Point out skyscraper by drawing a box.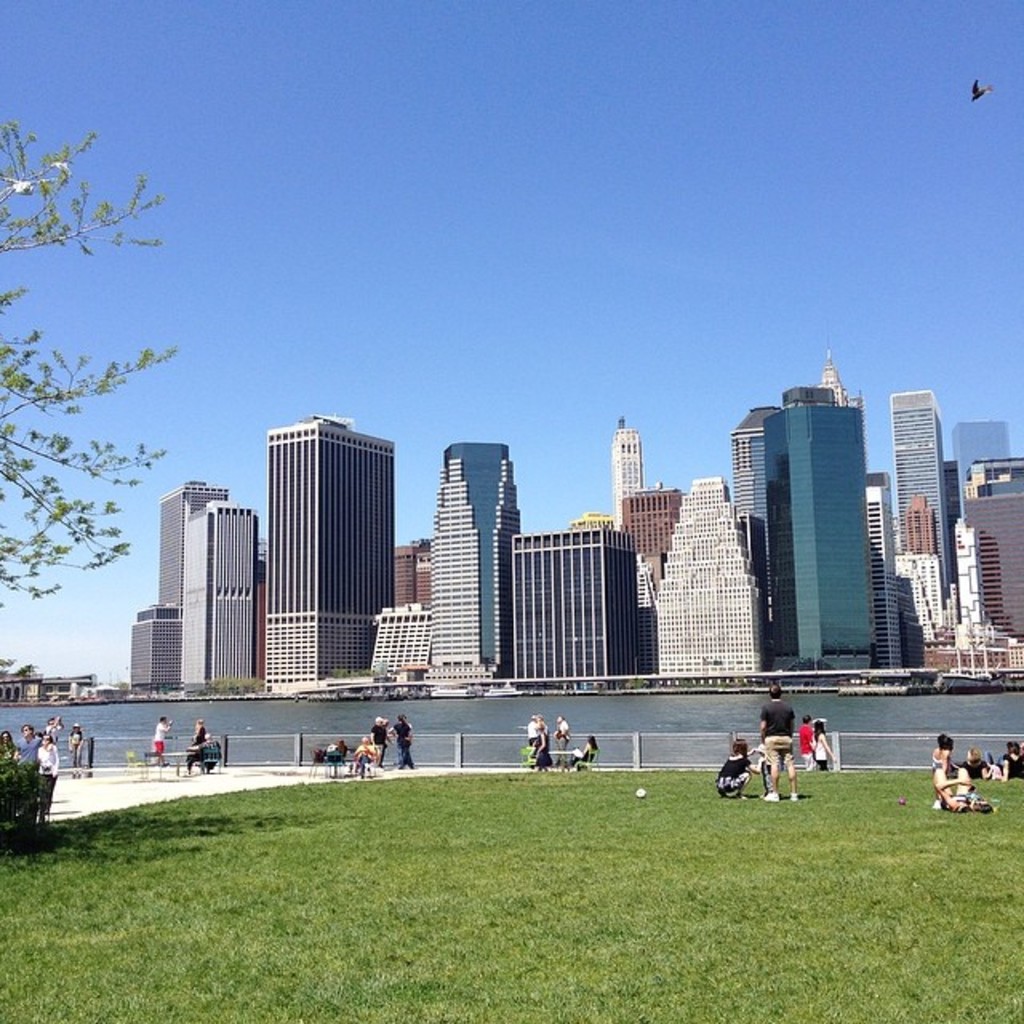
bbox=[157, 485, 227, 602].
